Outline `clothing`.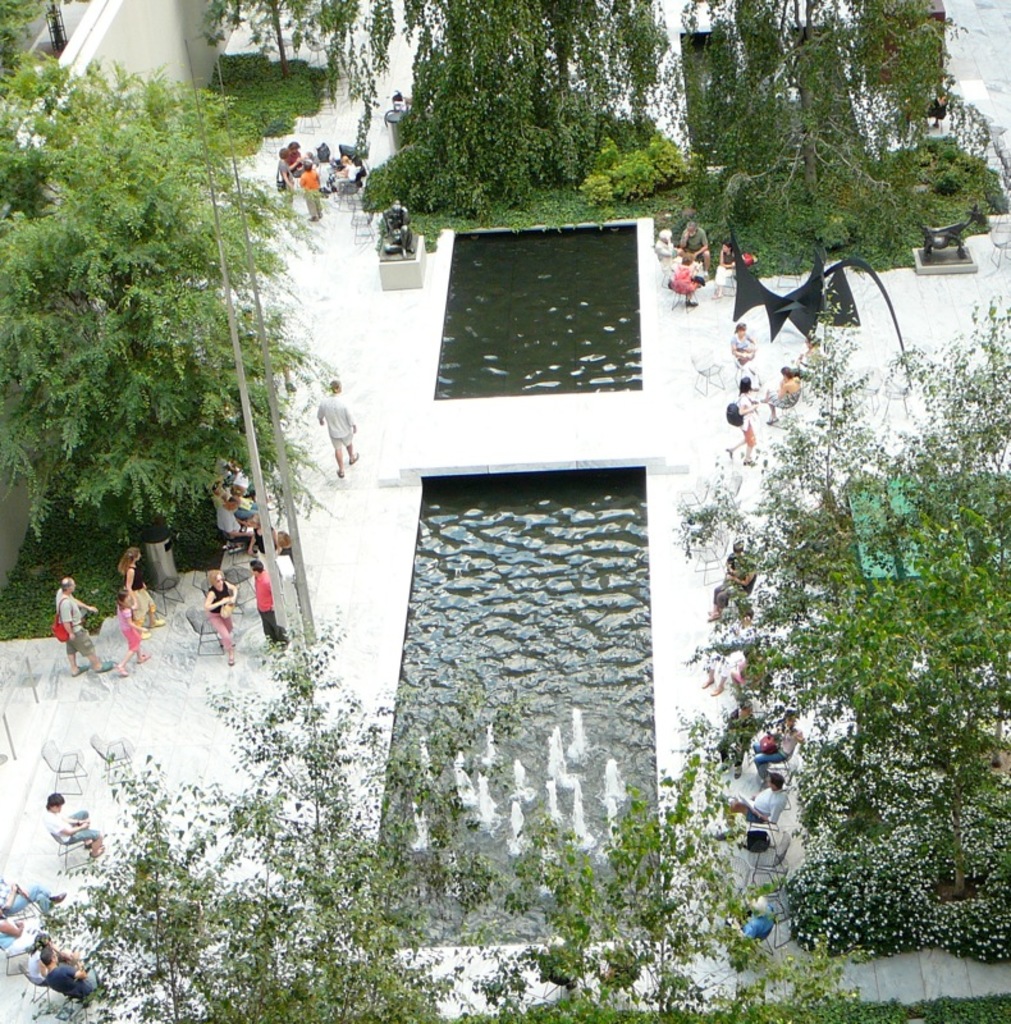
Outline: (x1=320, y1=394, x2=357, y2=457).
